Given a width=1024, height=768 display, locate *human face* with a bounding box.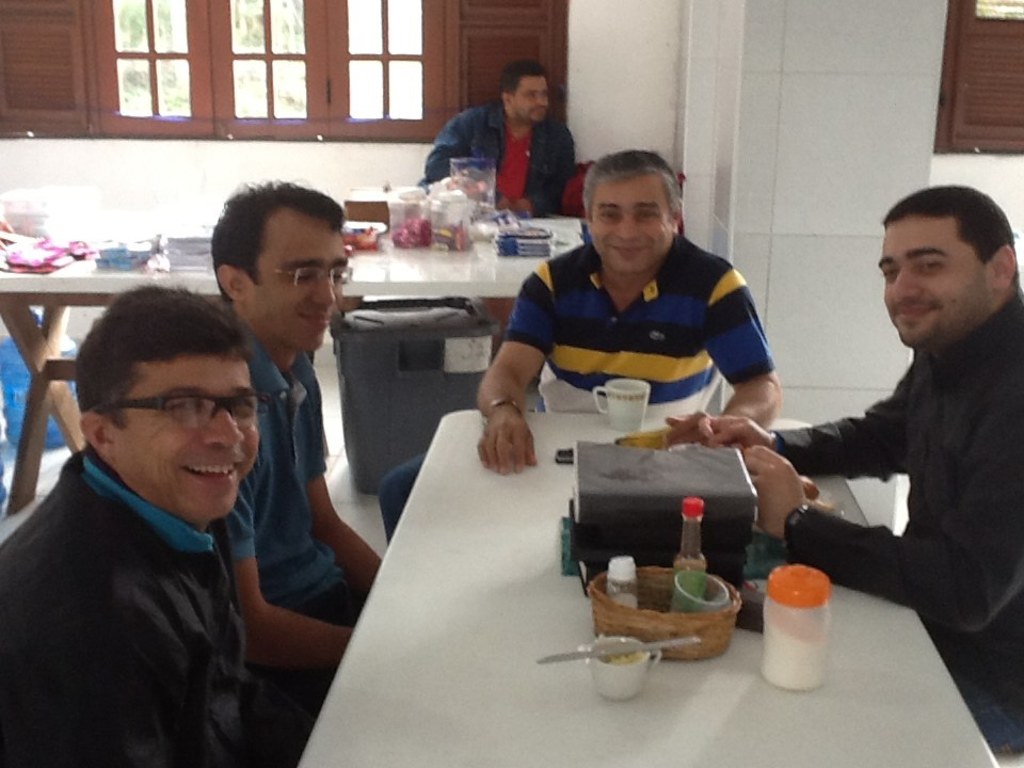
Located: box=[879, 217, 985, 349].
